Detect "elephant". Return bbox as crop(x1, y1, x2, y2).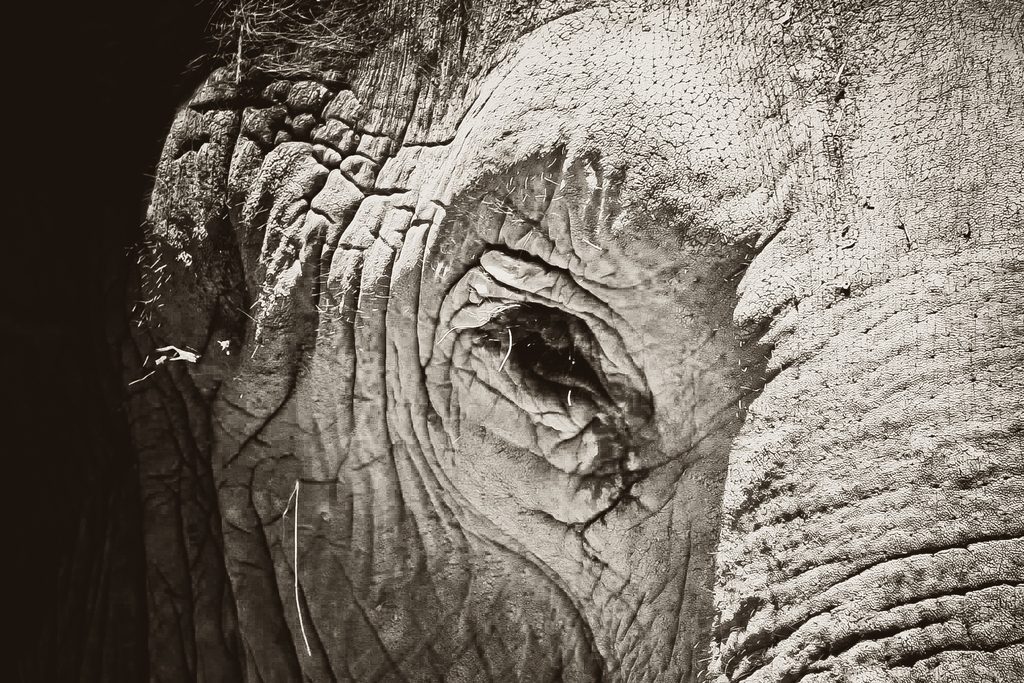
crop(120, 0, 1023, 682).
